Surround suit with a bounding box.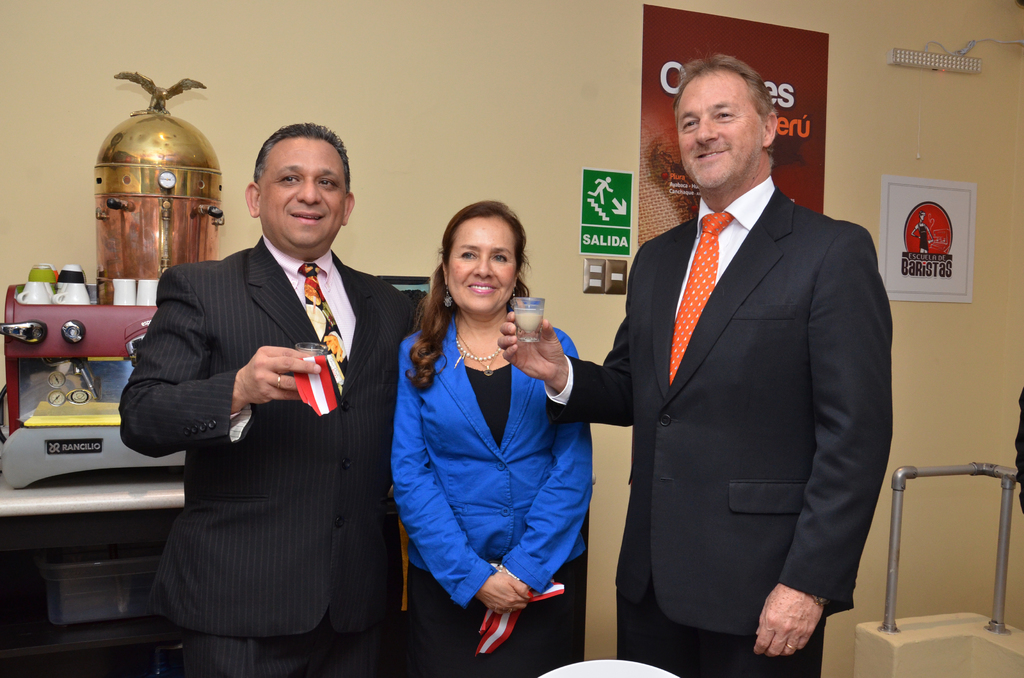
584,55,893,672.
